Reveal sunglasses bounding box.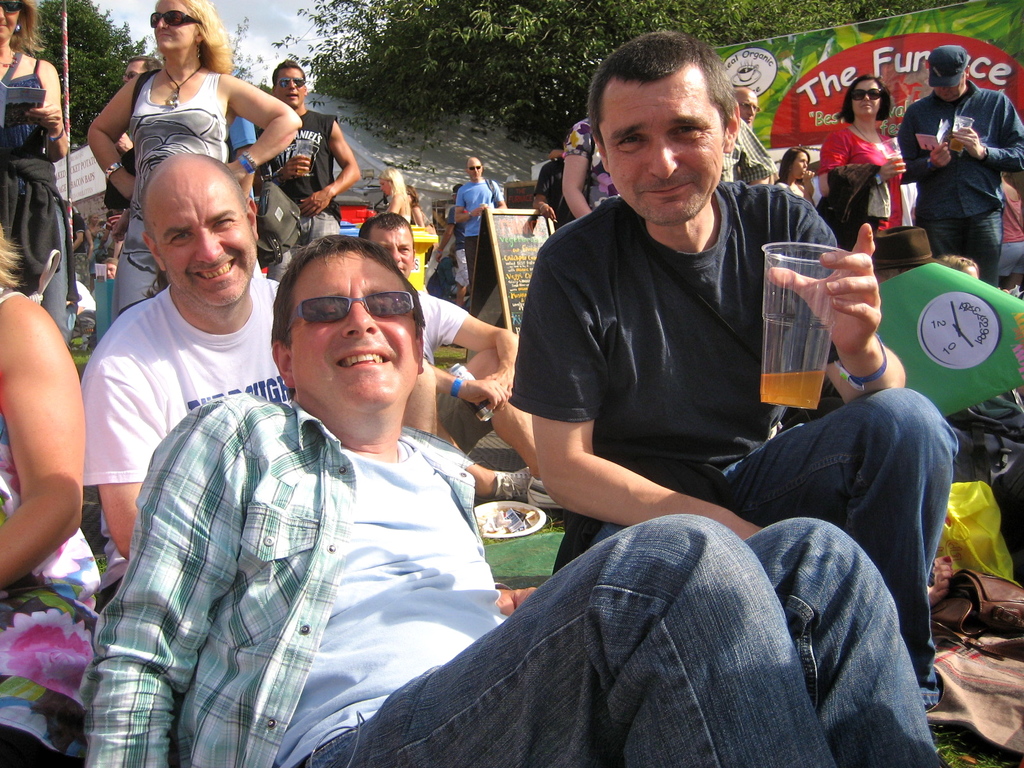
Revealed: [x1=286, y1=292, x2=413, y2=342].
